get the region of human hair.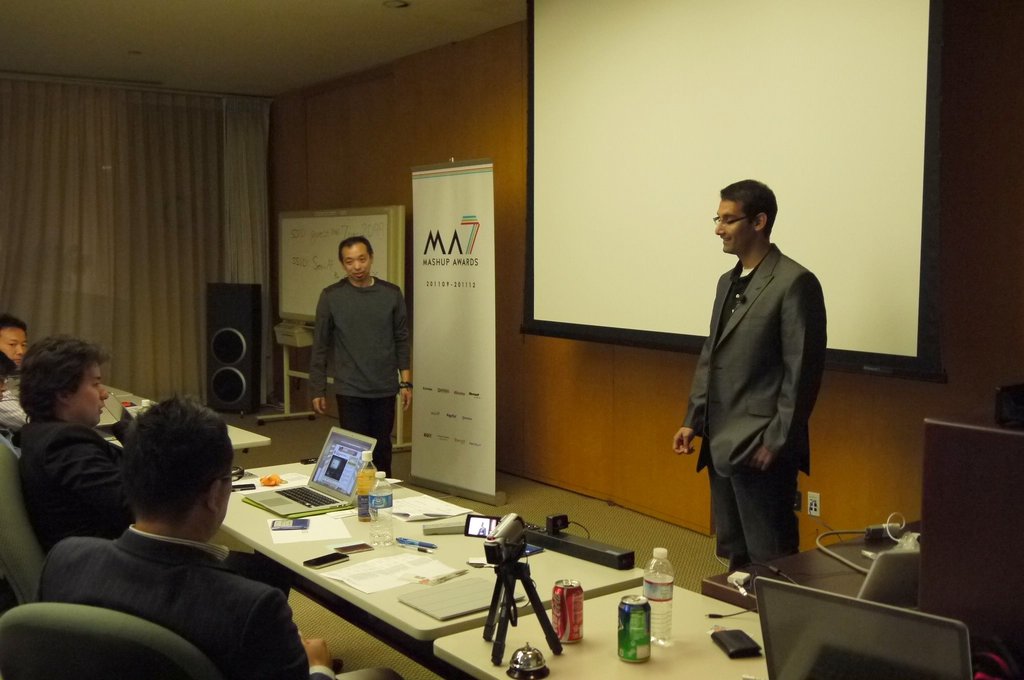
(left=10, top=341, right=97, bottom=433).
